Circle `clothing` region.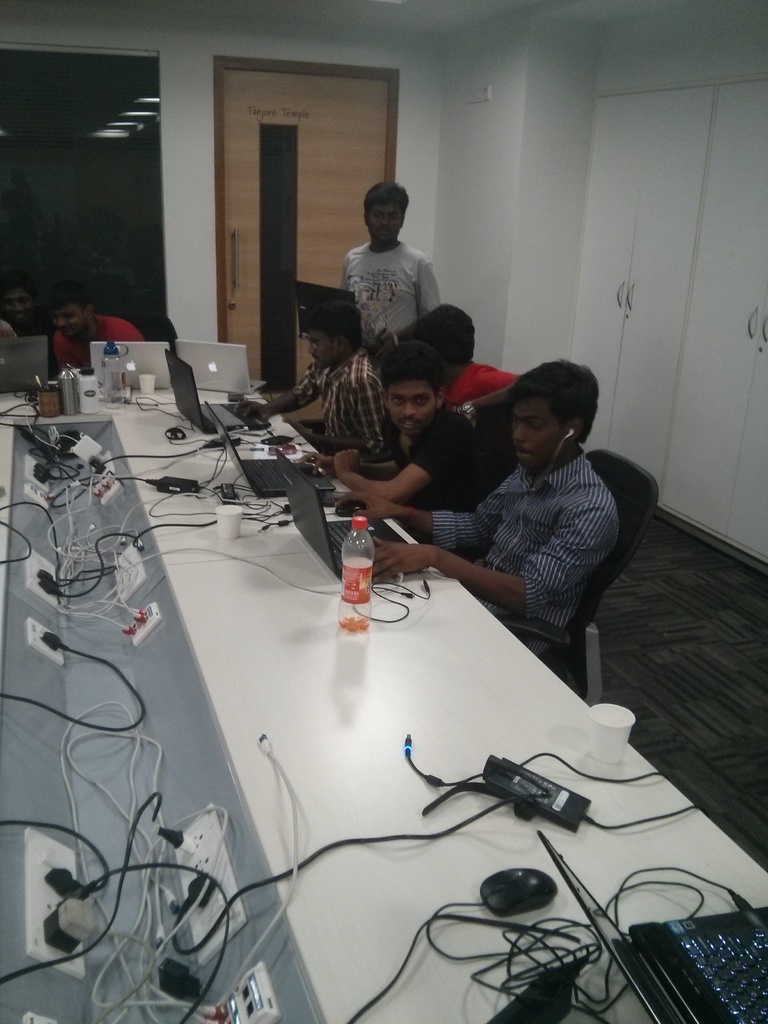
Region: detection(423, 449, 619, 671).
